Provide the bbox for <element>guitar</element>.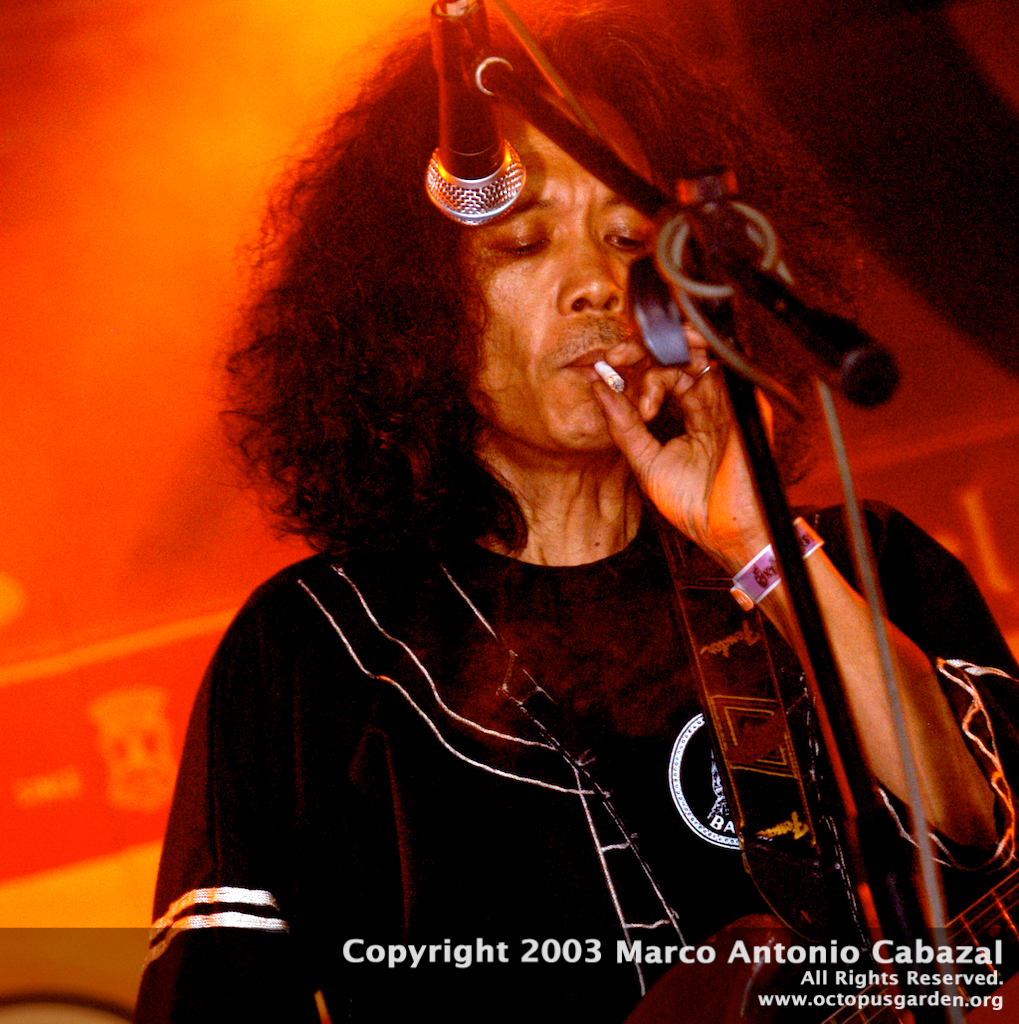
box=[632, 526, 1018, 1023].
